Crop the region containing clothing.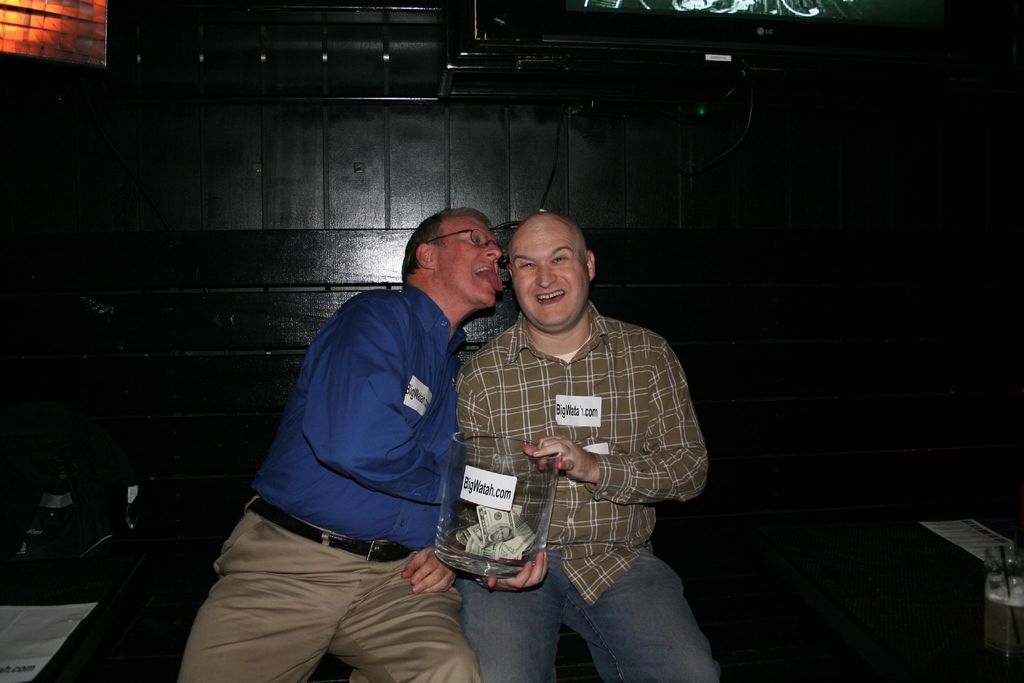
Crop region: region(173, 283, 481, 682).
